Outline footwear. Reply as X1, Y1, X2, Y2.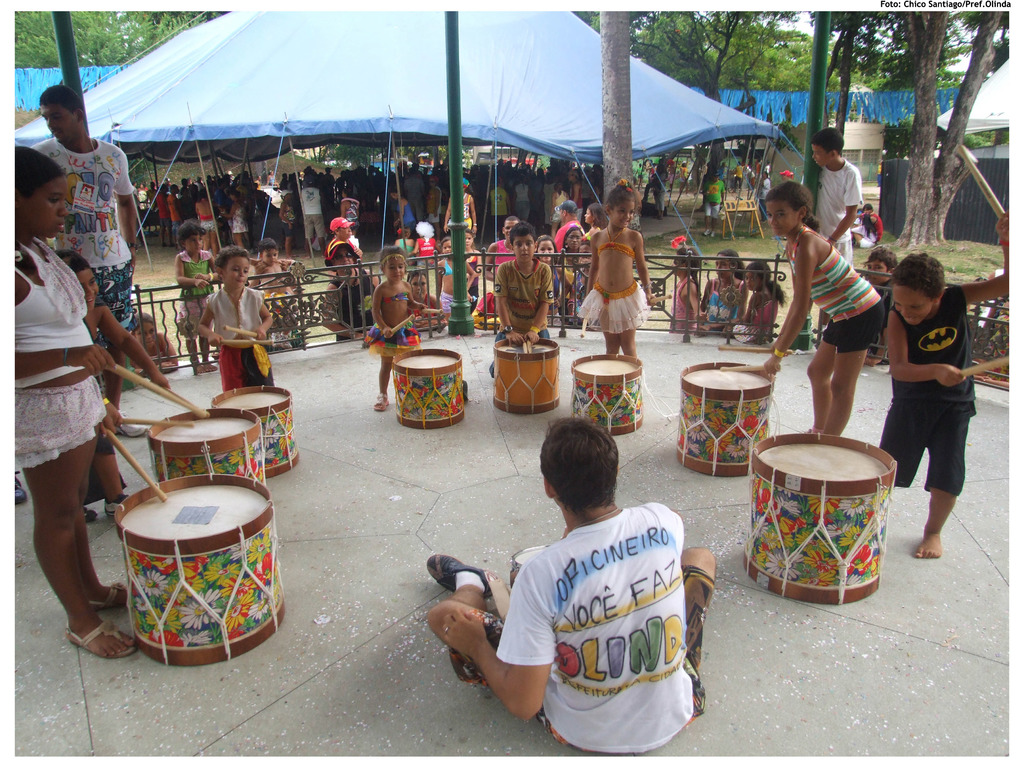
373, 388, 393, 413.
